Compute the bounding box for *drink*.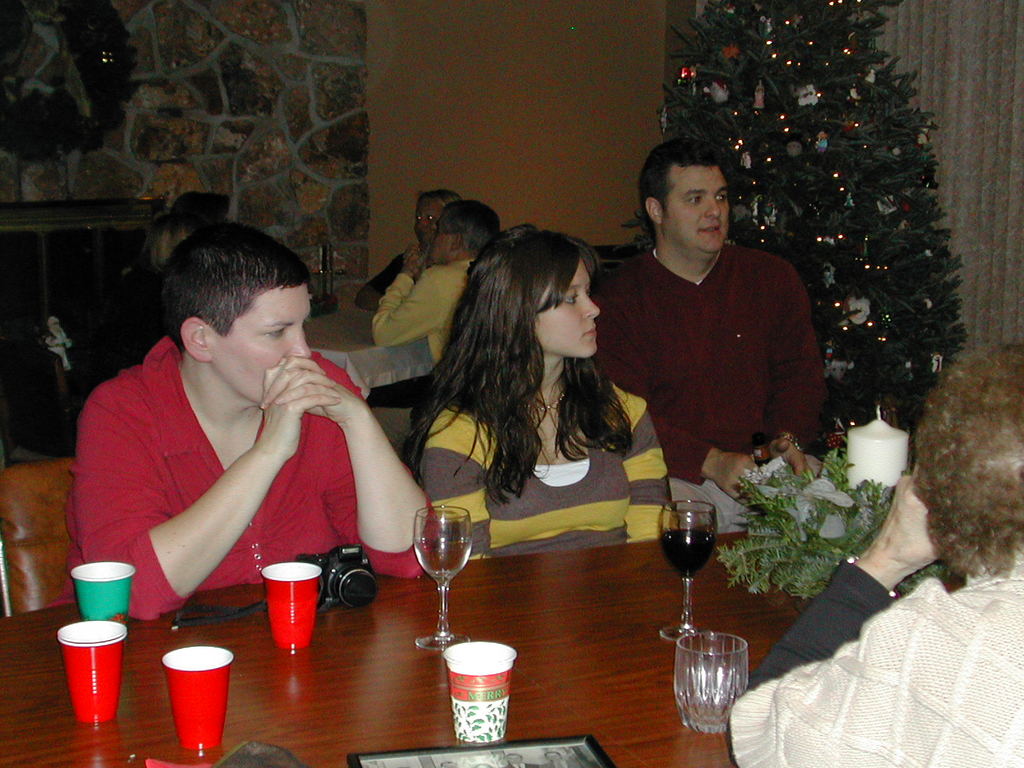
{"left": 662, "top": 531, "right": 715, "bottom": 574}.
